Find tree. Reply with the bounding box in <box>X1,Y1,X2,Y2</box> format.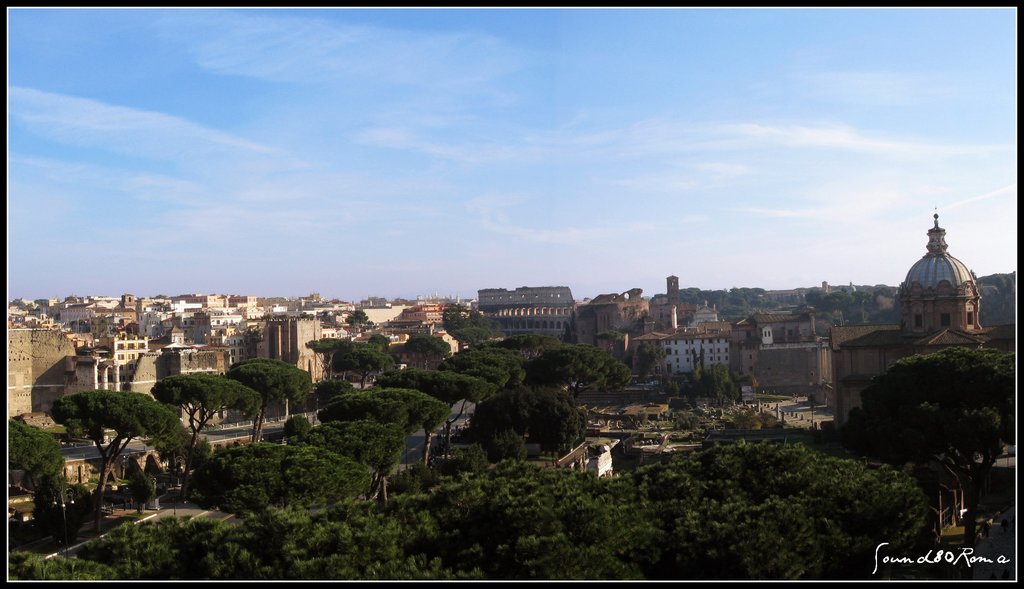
<box>402,330,452,378</box>.
